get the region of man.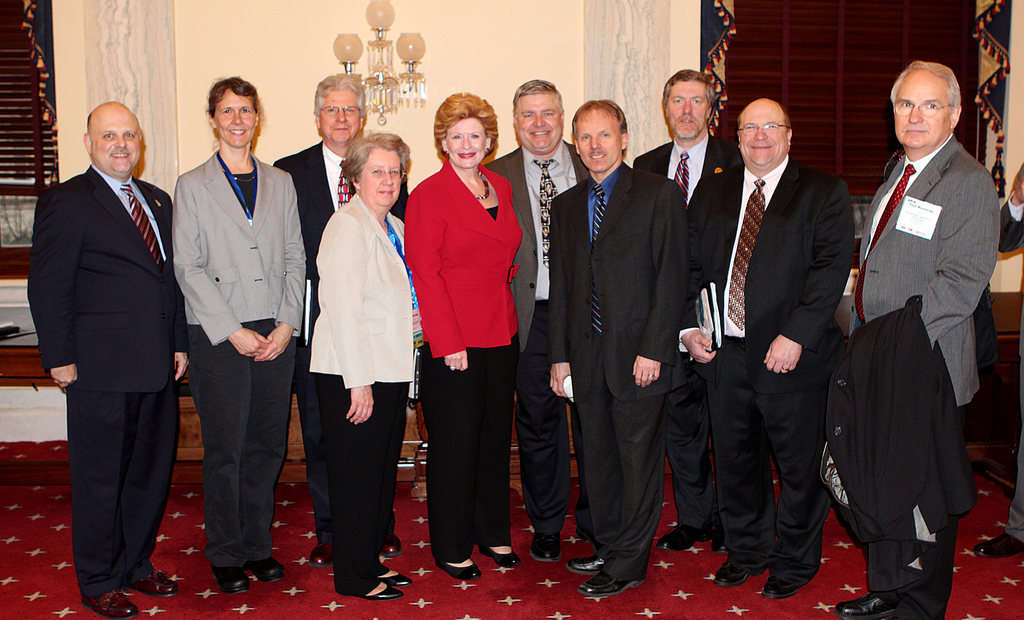
bbox=[273, 70, 417, 569].
